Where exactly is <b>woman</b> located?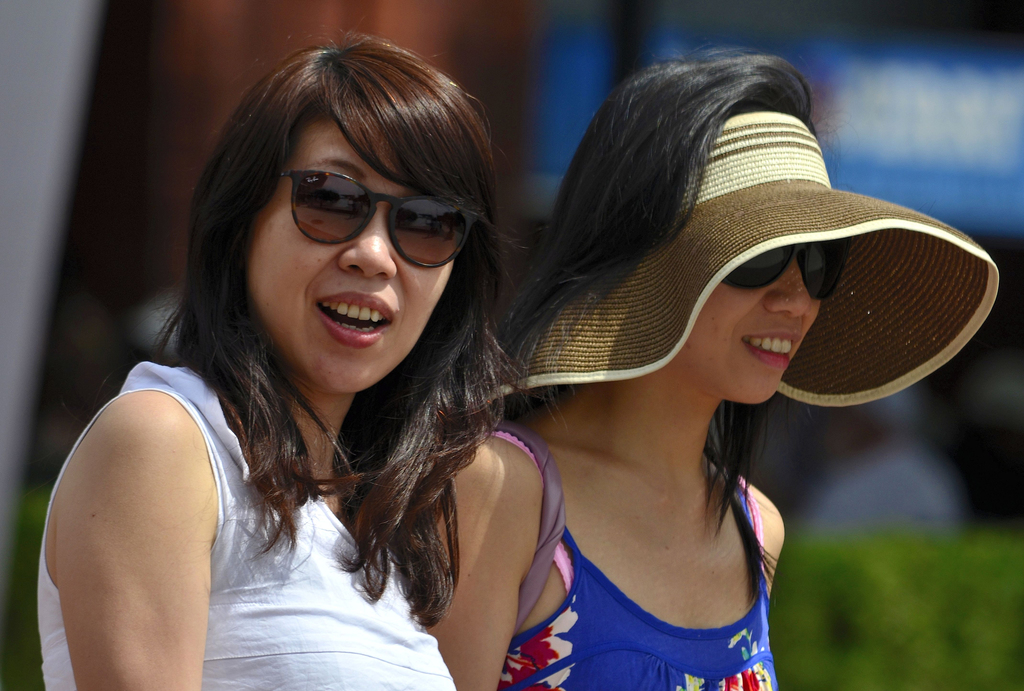
Its bounding box is [x1=399, y1=42, x2=1006, y2=690].
